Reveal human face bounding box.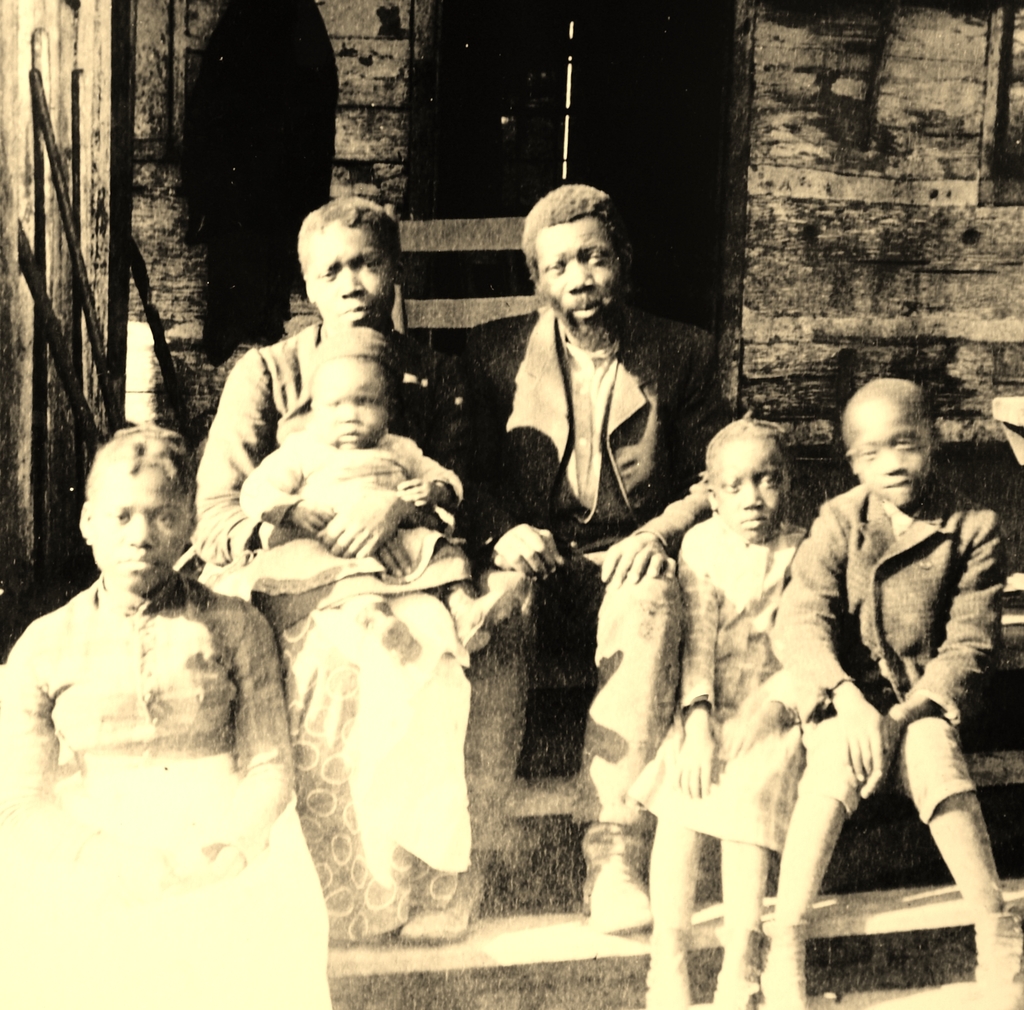
Revealed: 88 454 203 592.
